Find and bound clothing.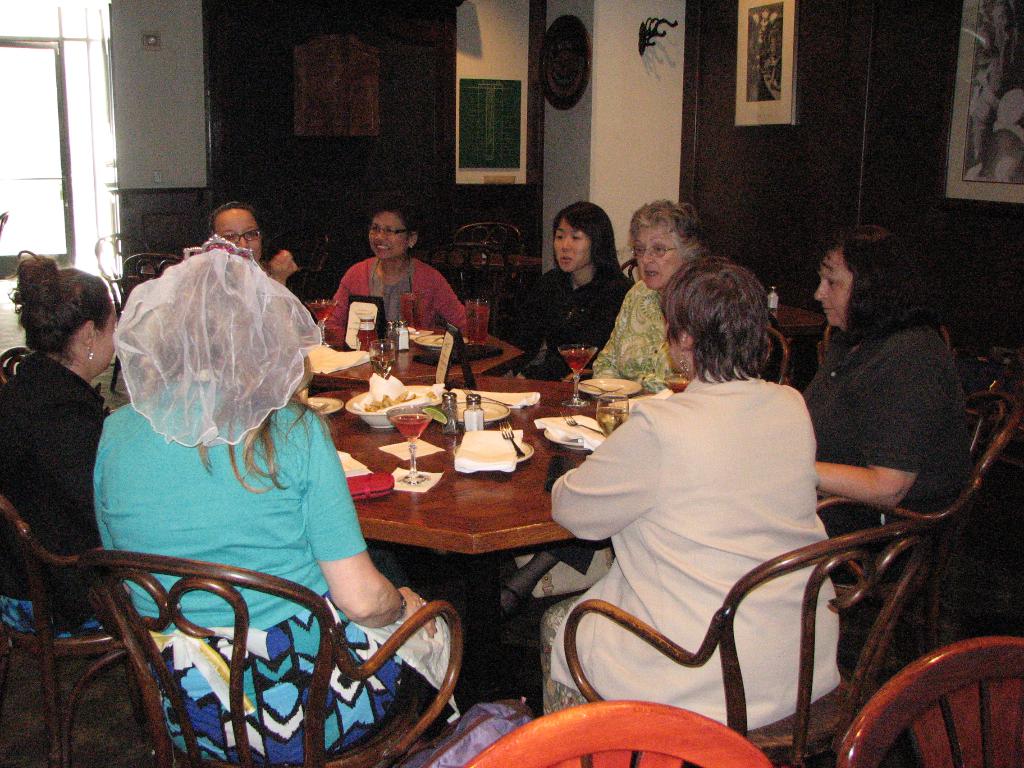
Bound: <box>0,337,138,616</box>.
